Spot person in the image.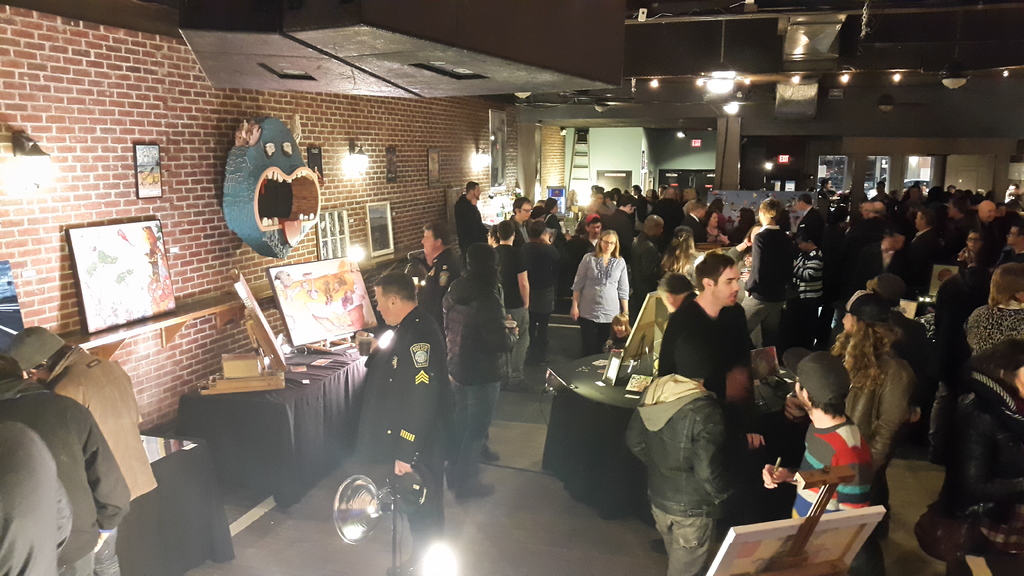
person found at (x1=0, y1=347, x2=123, y2=575).
